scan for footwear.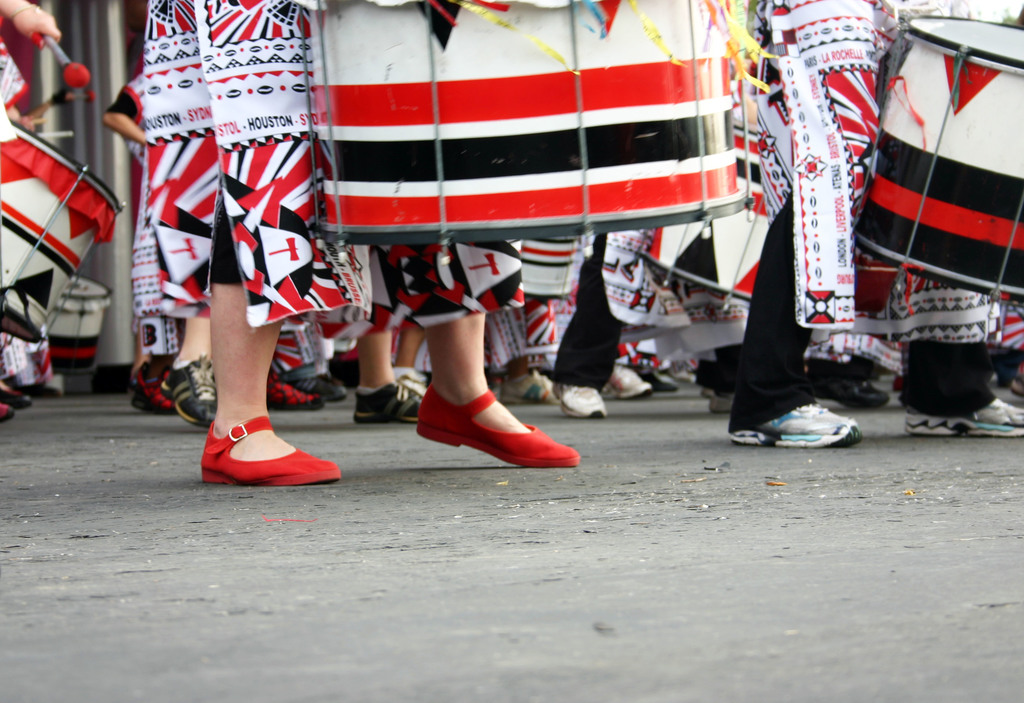
Scan result: [left=0, top=389, right=35, bottom=405].
